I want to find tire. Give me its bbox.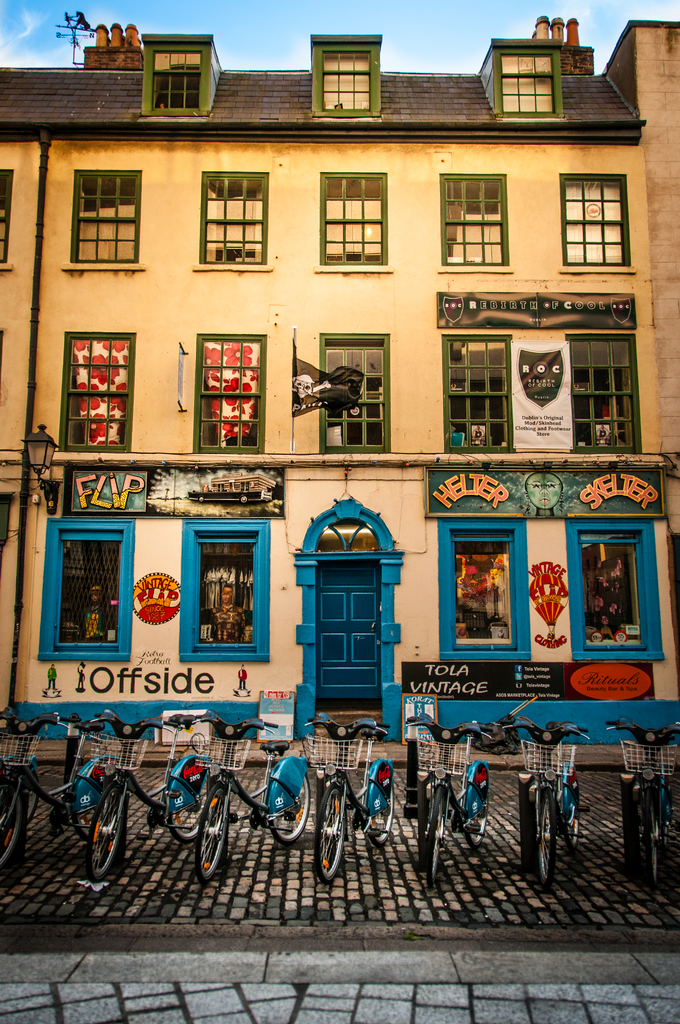
BBox(557, 778, 583, 846).
